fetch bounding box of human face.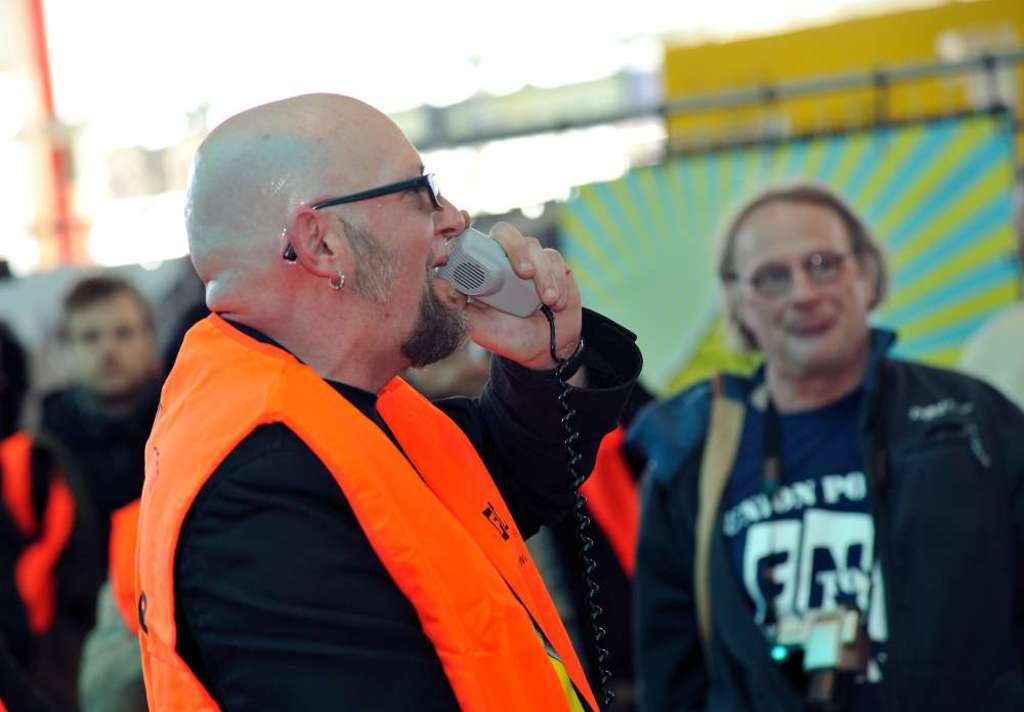
Bbox: [75,291,152,389].
